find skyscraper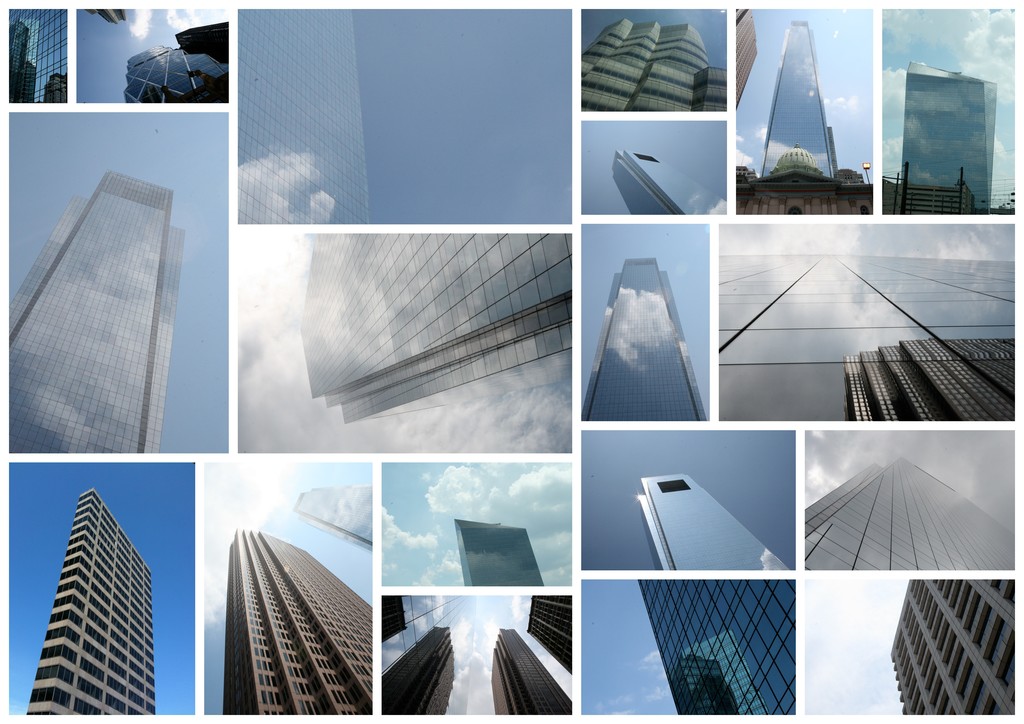
box(305, 223, 575, 392)
